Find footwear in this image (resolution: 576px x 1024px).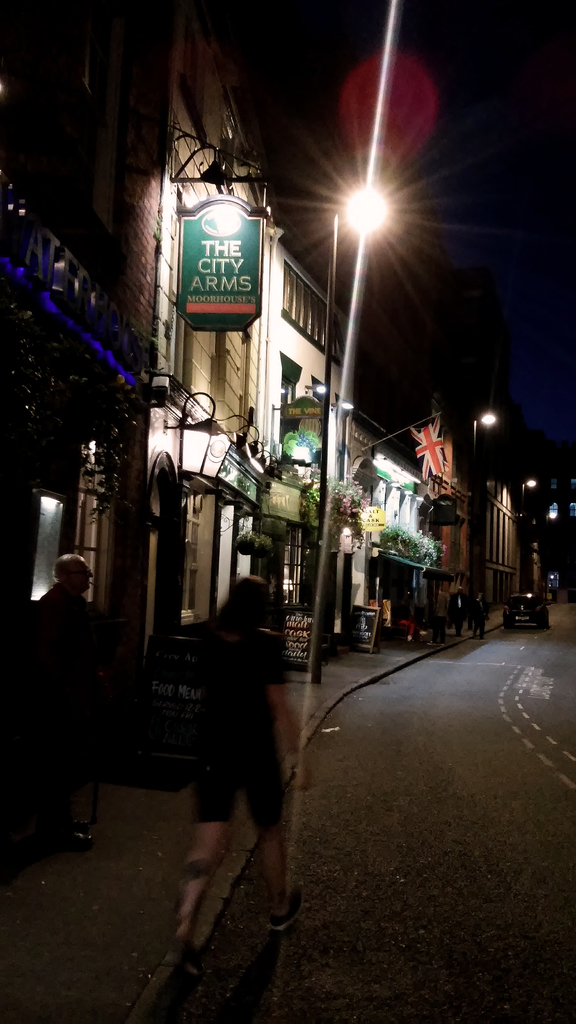
locate(159, 942, 202, 979).
